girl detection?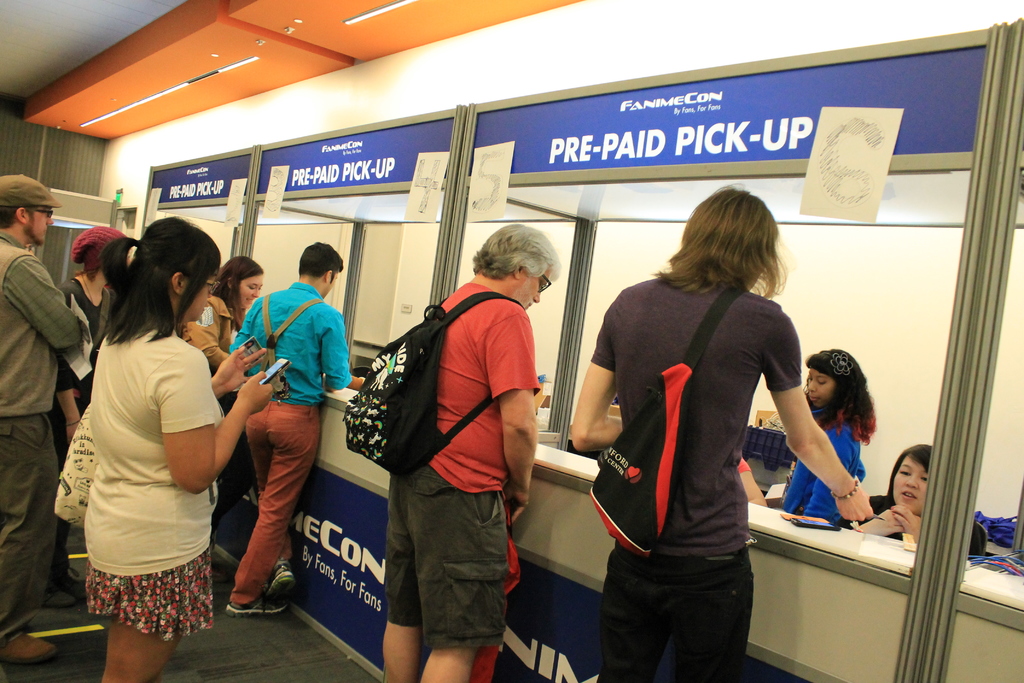
<region>870, 443, 994, 545</region>
